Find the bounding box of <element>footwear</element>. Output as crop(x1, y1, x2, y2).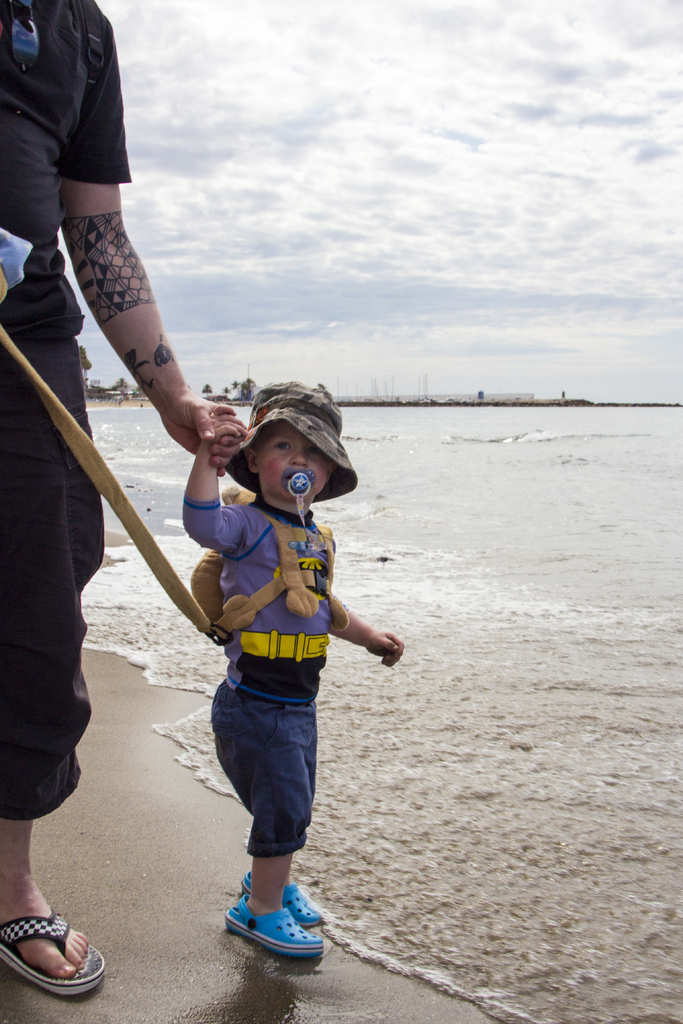
crop(242, 883, 325, 932).
